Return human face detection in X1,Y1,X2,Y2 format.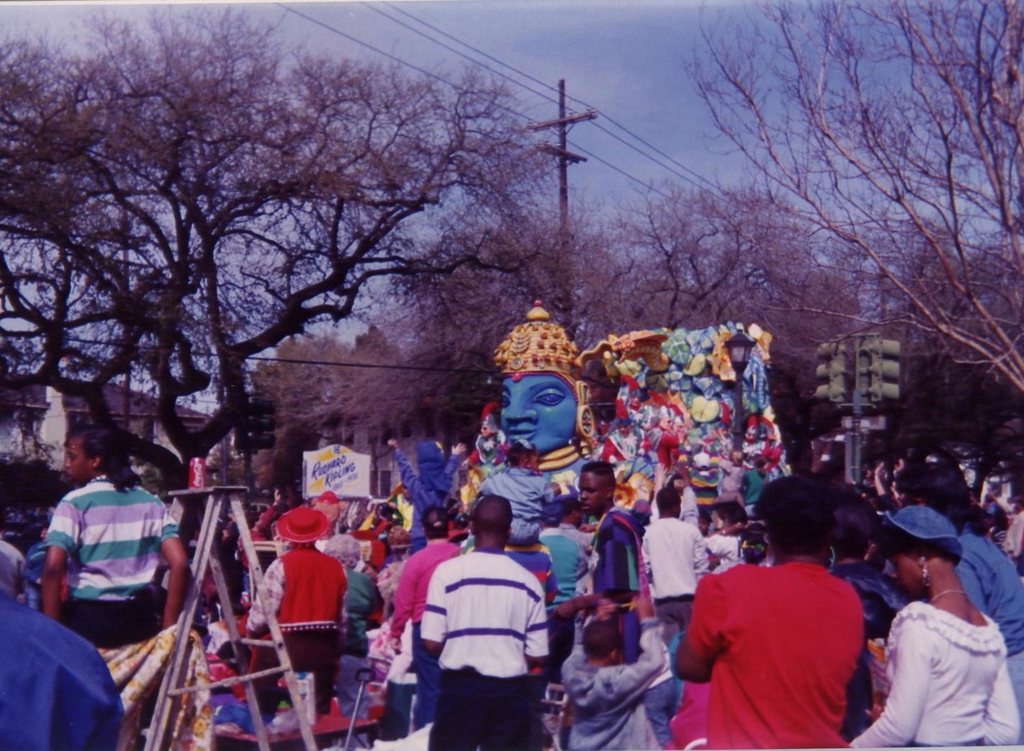
579,471,607,515.
